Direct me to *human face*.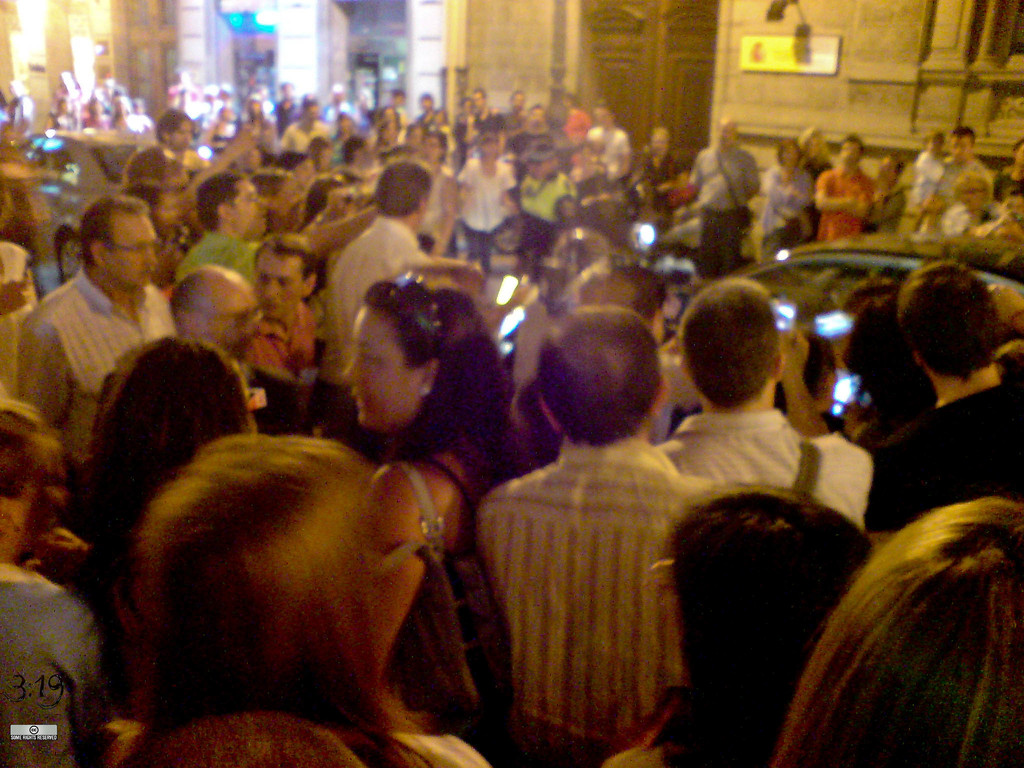
Direction: {"x1": 716, "y1": 120, "x2": 737, "y2": 143}.
